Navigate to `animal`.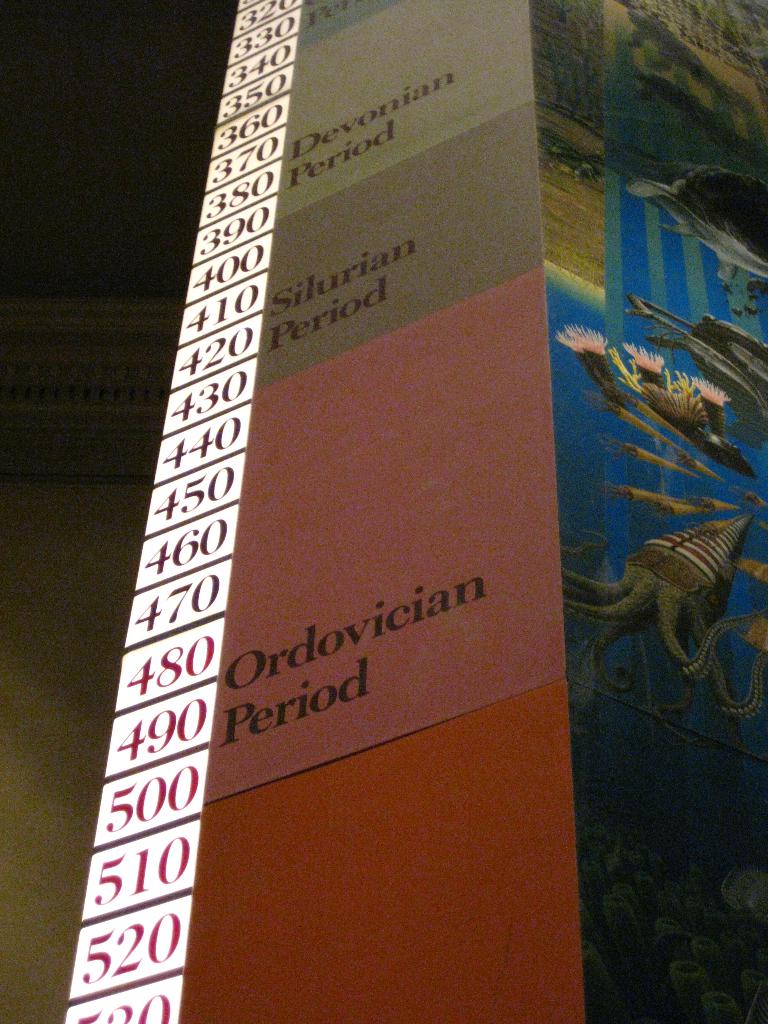
Navigation target: bbox=[621, 11, 758, 120].
